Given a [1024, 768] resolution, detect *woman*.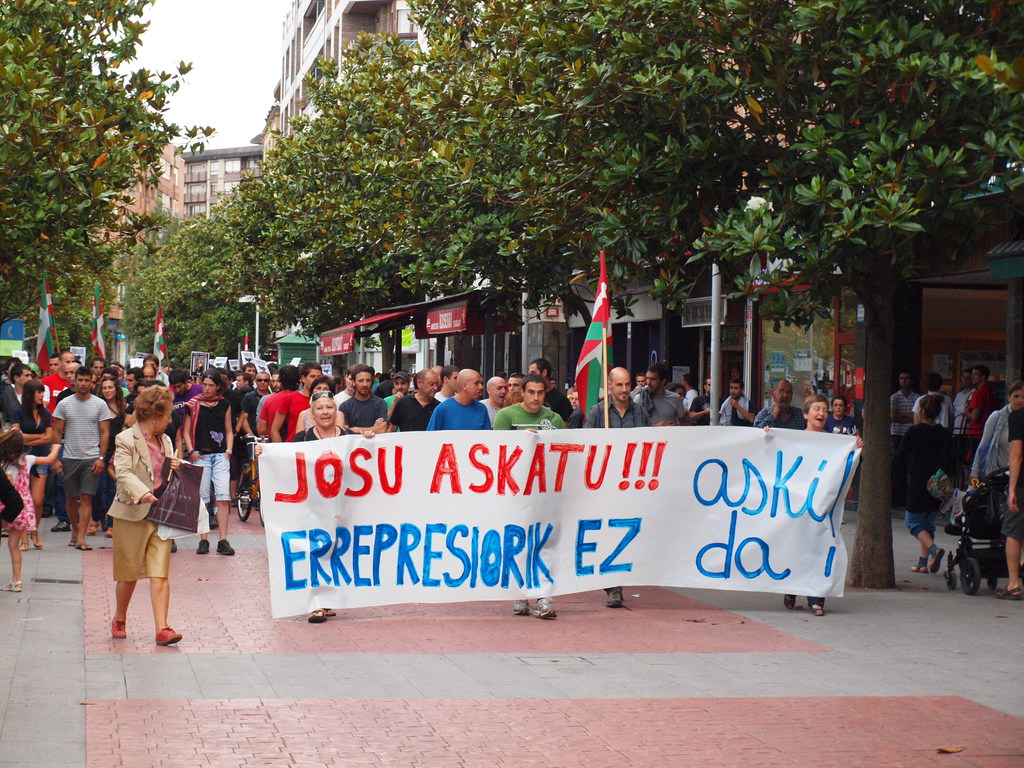
(761, 397, 859, 621).
